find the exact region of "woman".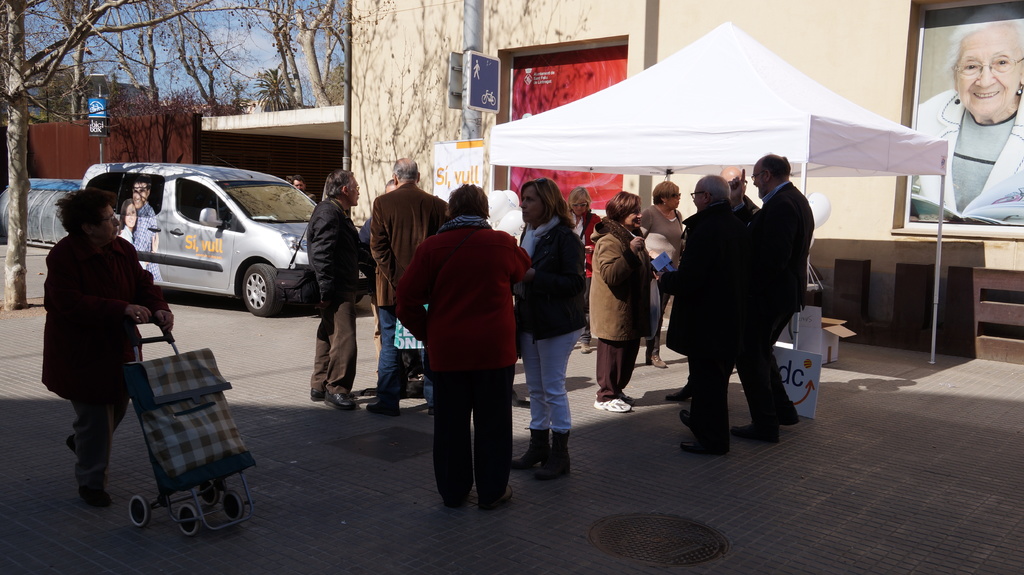
Exact region: 40:168:158:506.
